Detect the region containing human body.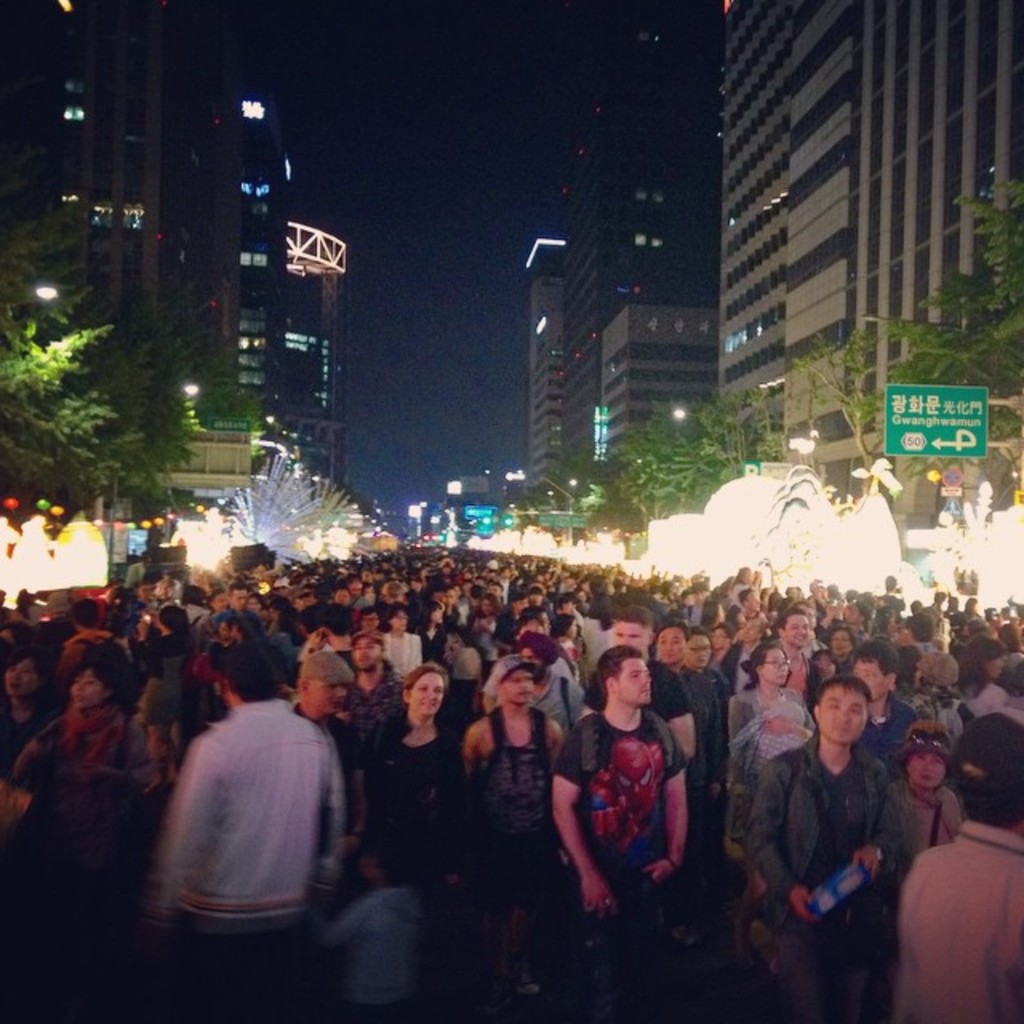
(left=386, top=598, right=435, bottom=670).
